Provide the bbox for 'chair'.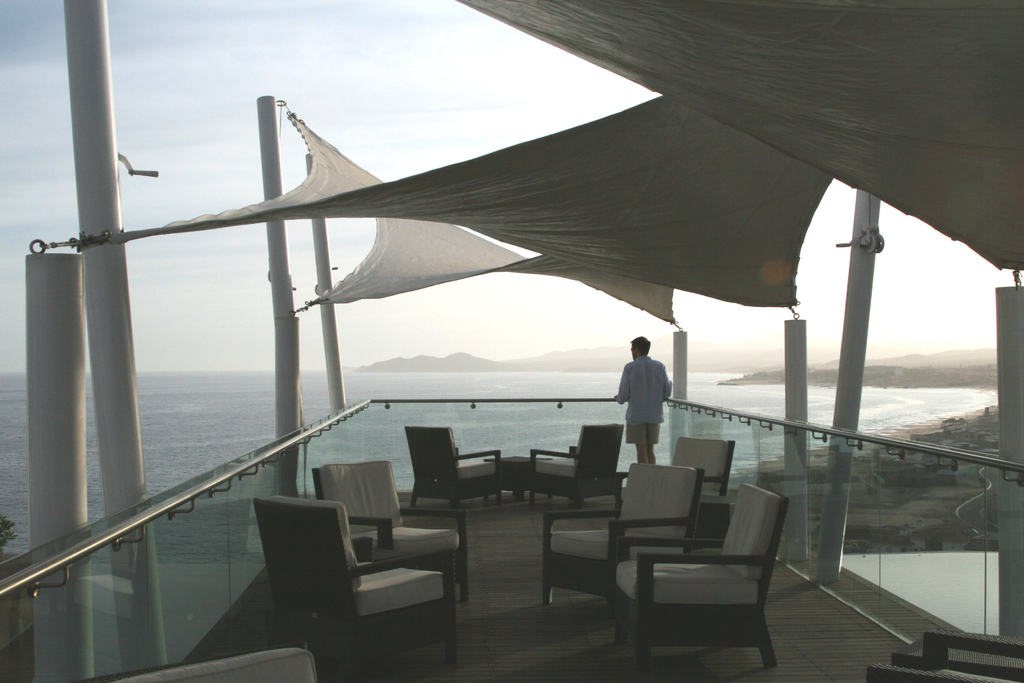
BBox(605, 455, 798, 673).
